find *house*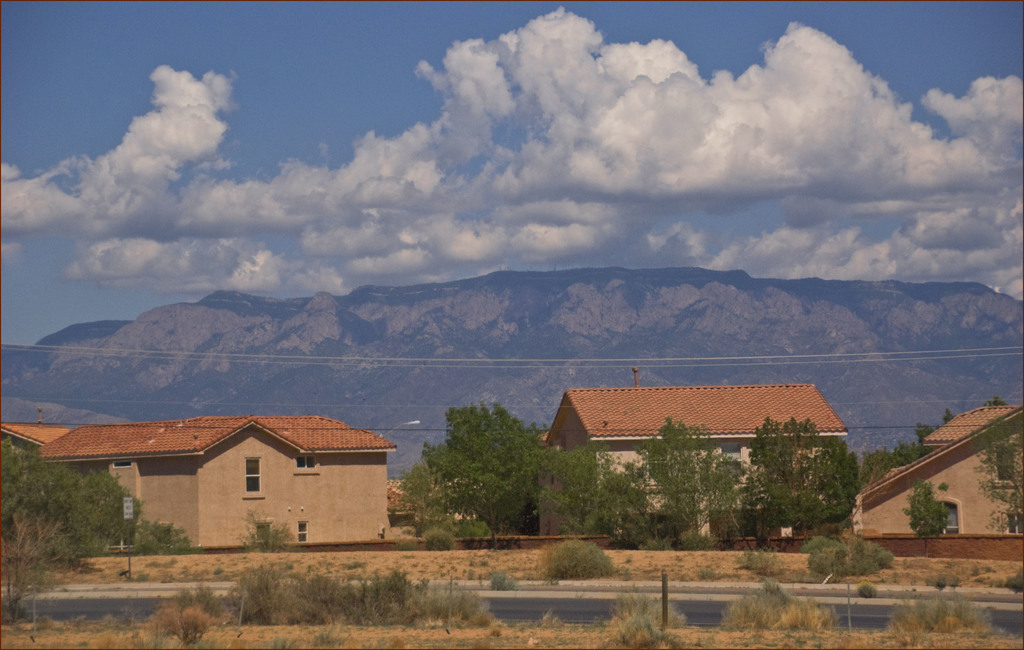
bbox(426, 471, 509, 533)
